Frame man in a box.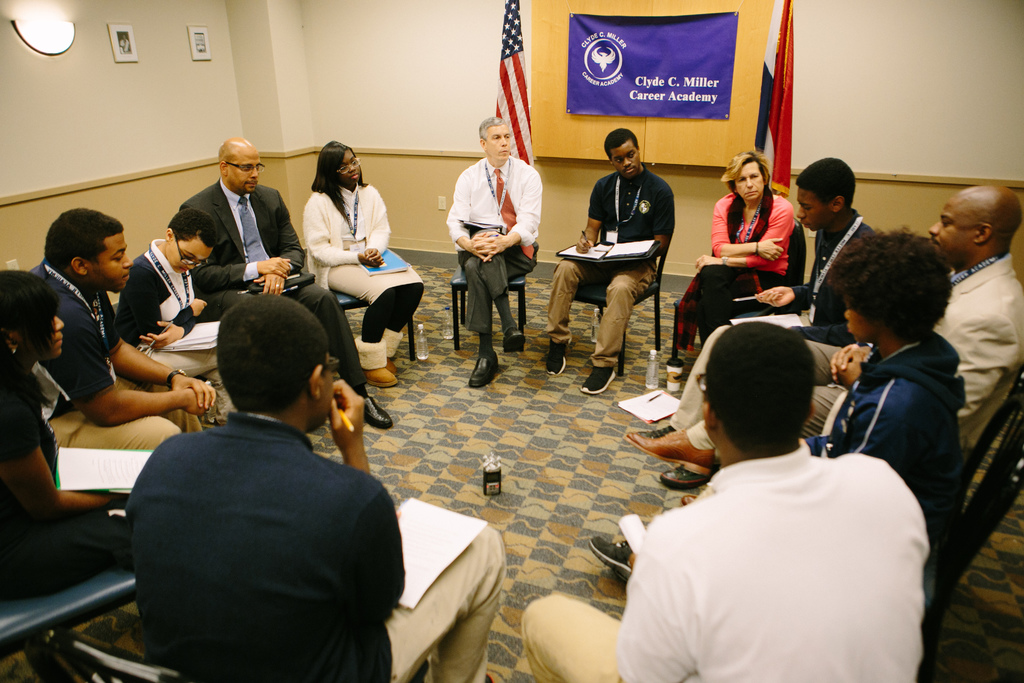
446 117 541 390.
